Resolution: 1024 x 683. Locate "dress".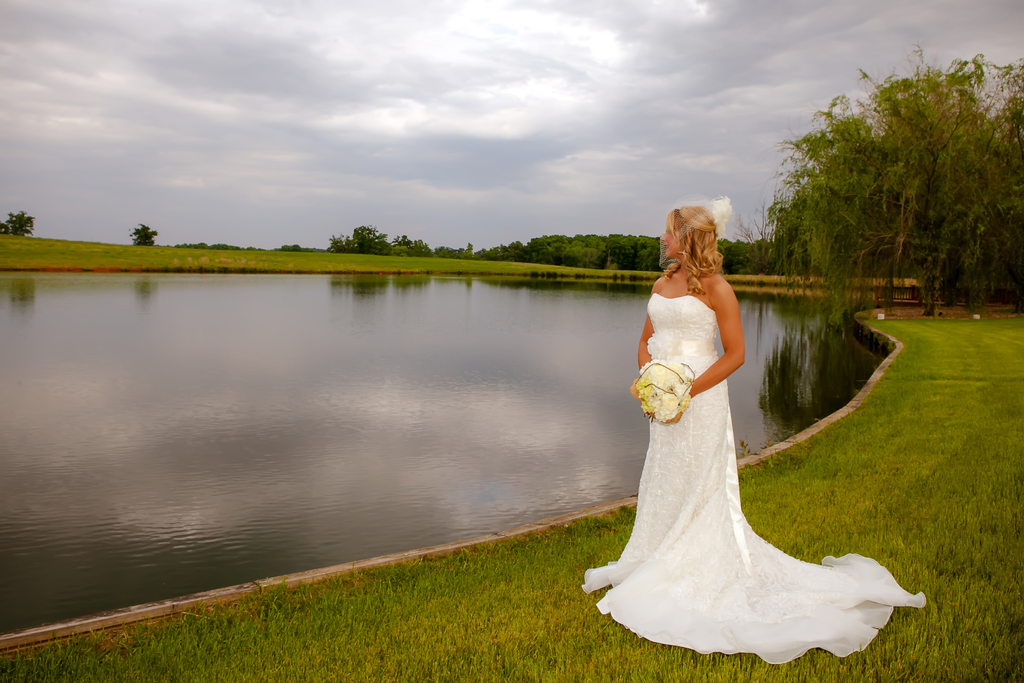
detection(579, 292, 930, 667).
